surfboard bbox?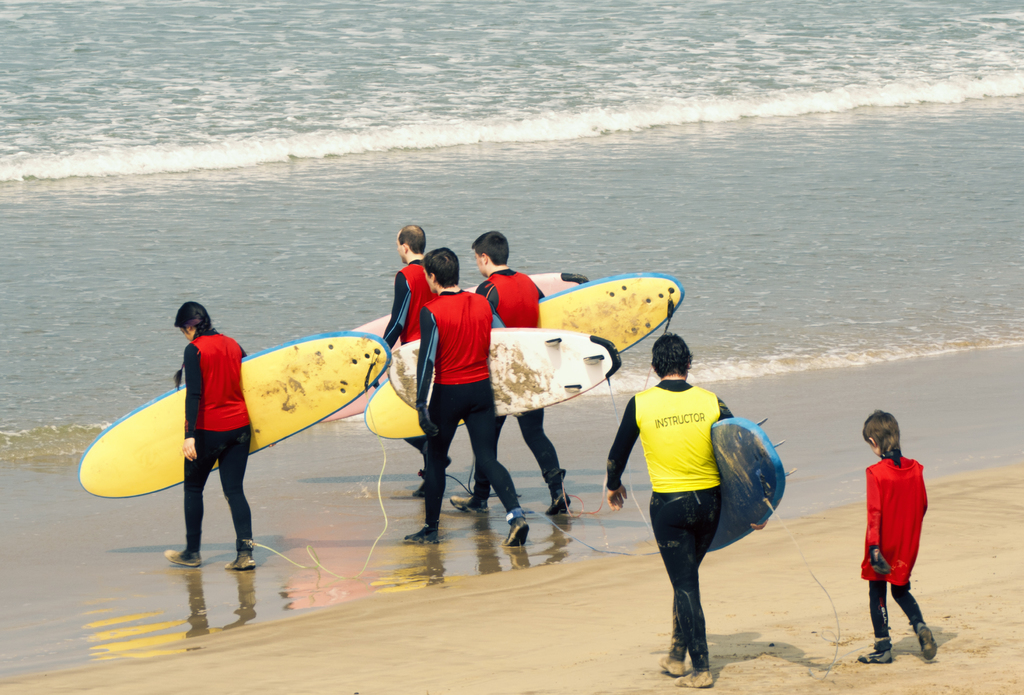
bbox=(366, 270, 687, 436)
